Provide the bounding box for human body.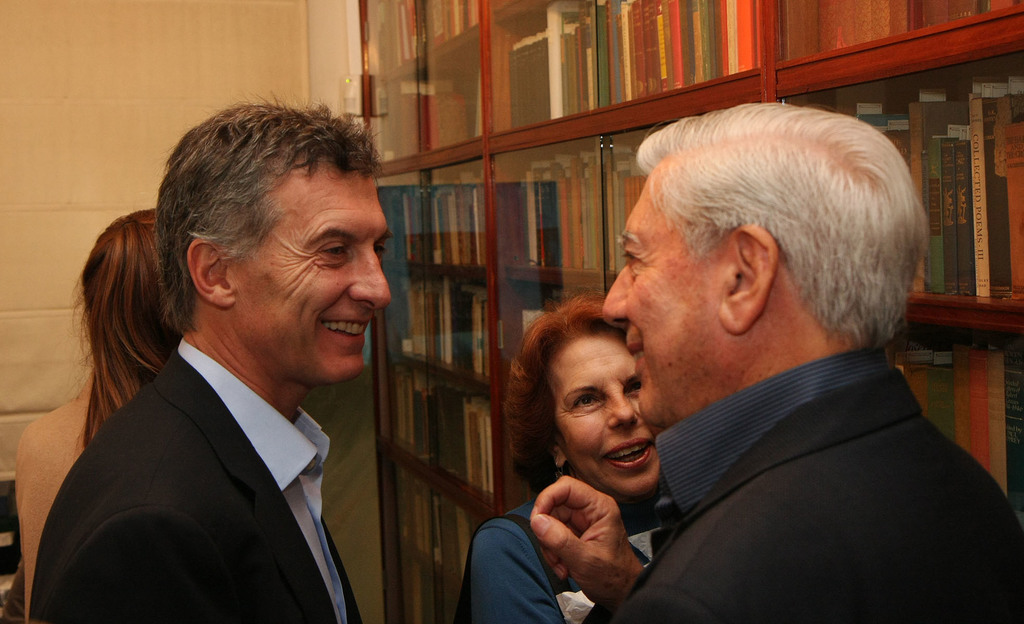
31 100 394 623.
